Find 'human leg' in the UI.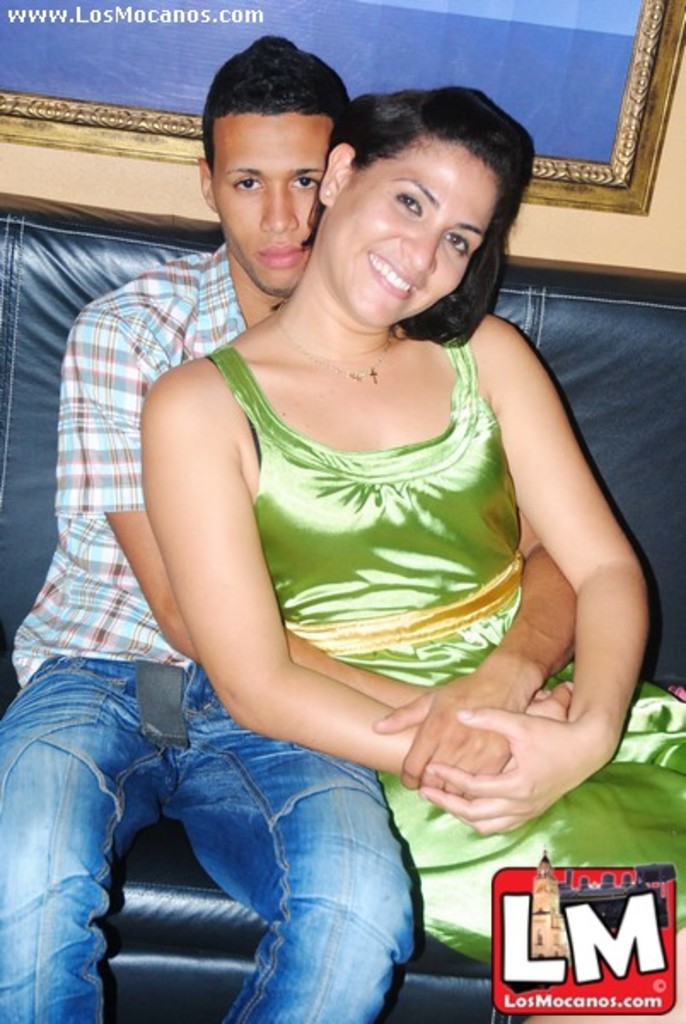
UI element at <region>179, 676, 406, 1022</region>.
